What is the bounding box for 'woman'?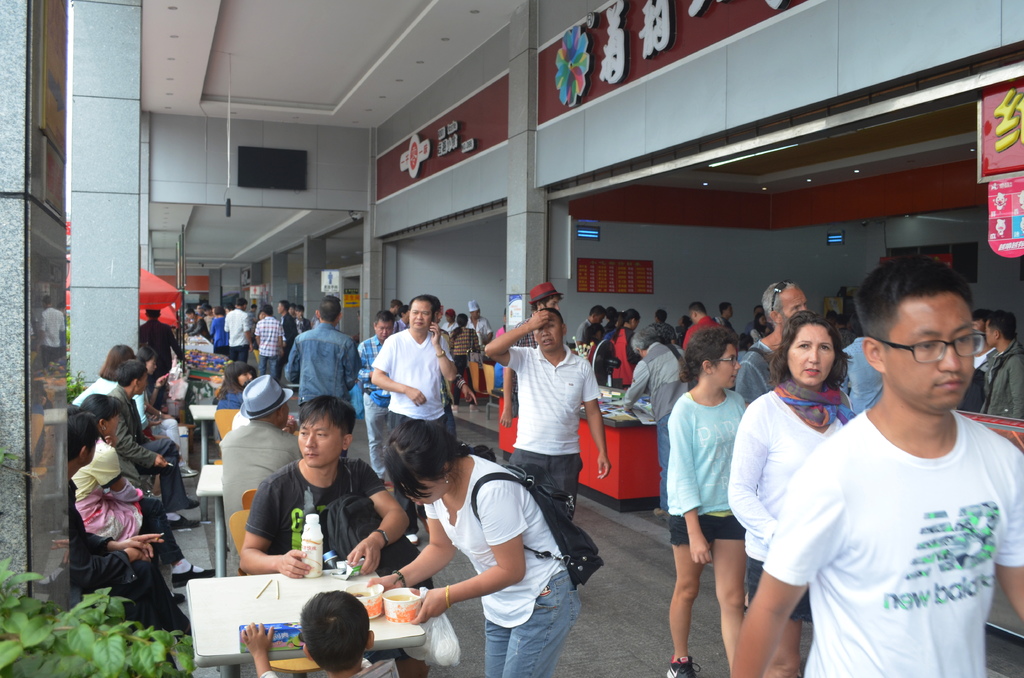
{"left": 65, "top": 391, "right": 216, "bottom": 605}.
